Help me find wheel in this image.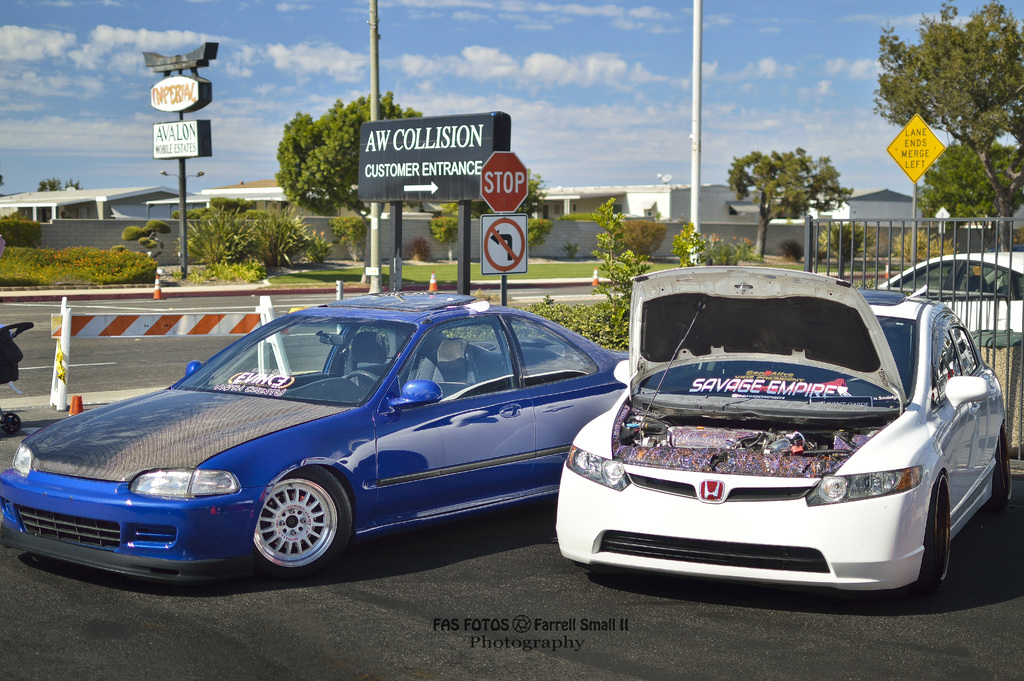
Found it: x1=243, y1=487, x2=342, y2=570.
